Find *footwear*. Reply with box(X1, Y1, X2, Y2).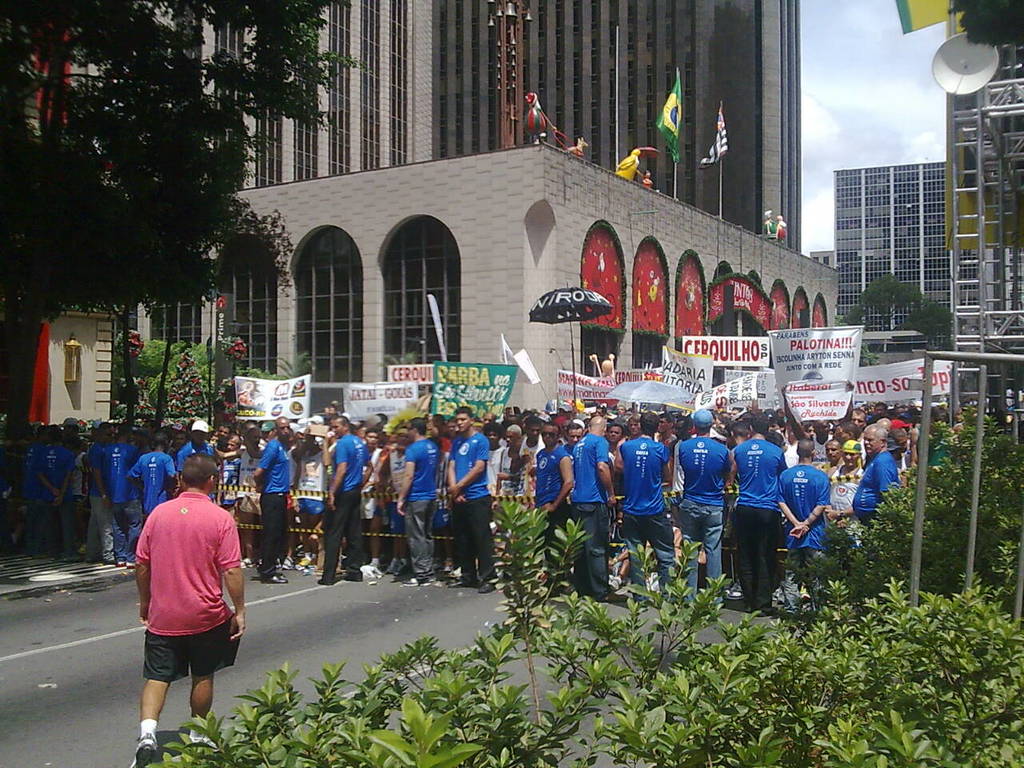
box(369, 562, 380, 570).
